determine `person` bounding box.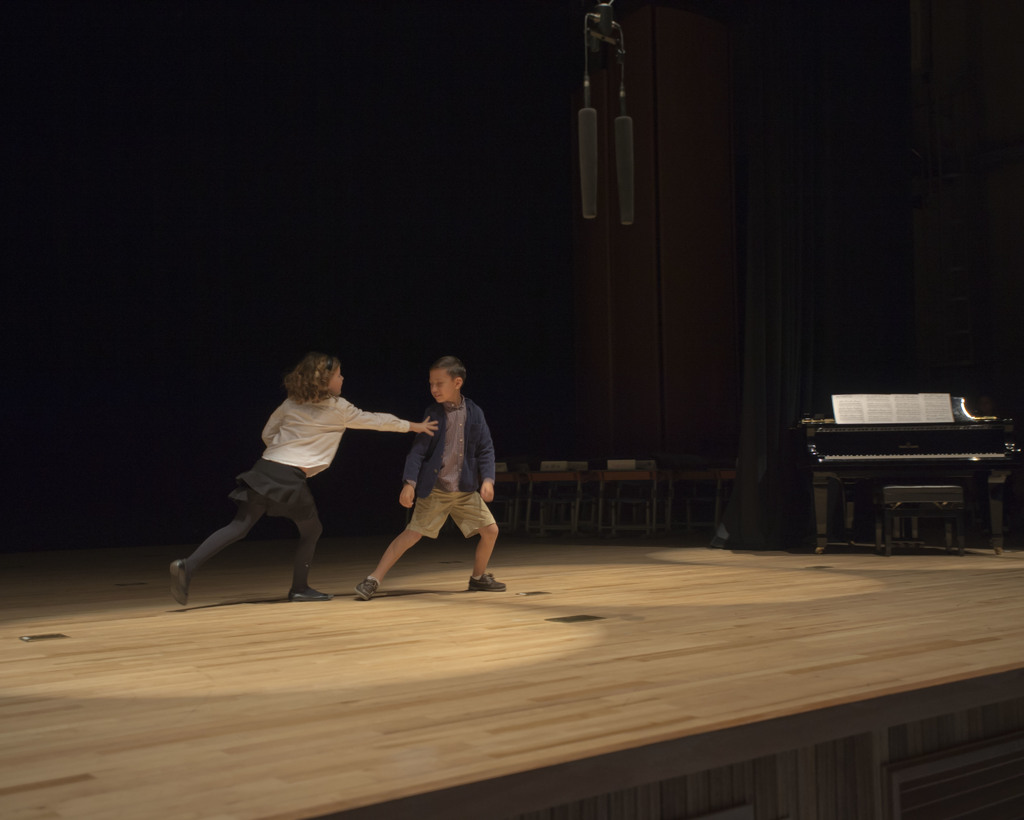
Determined: {"left": 381, "top": 353, "right": 497, "bottom": 597}.
